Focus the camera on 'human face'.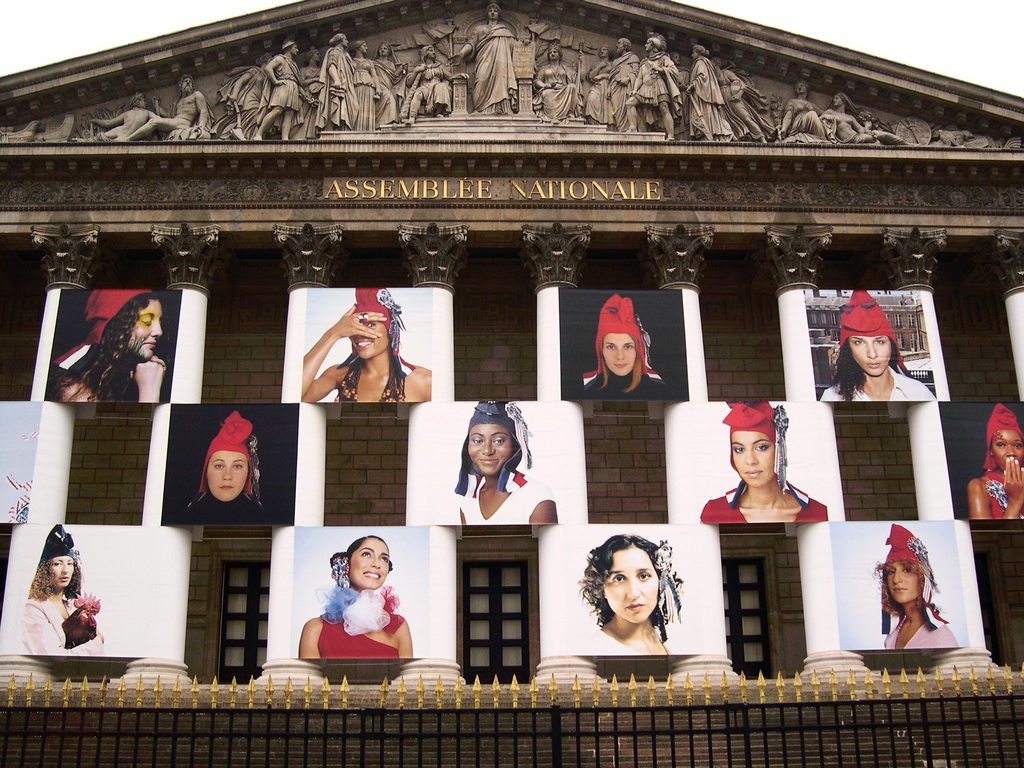
Focus region: (left=991, top=430, right=1023, bottom=471).
